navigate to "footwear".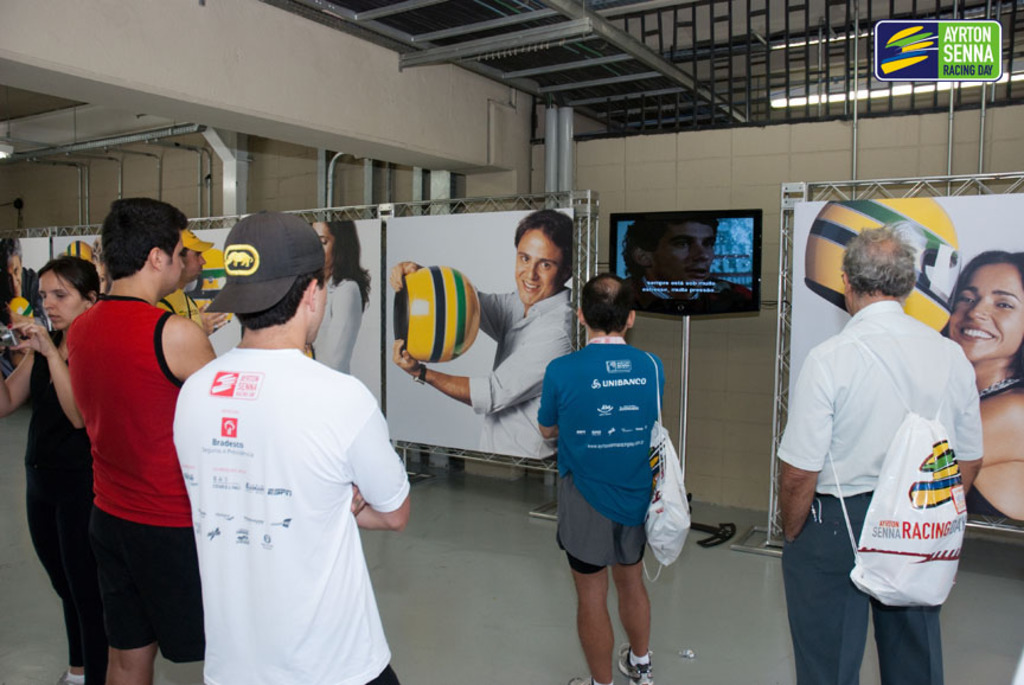
Navigation target: <bbox>567, 678, 606, 684</bbox>.
